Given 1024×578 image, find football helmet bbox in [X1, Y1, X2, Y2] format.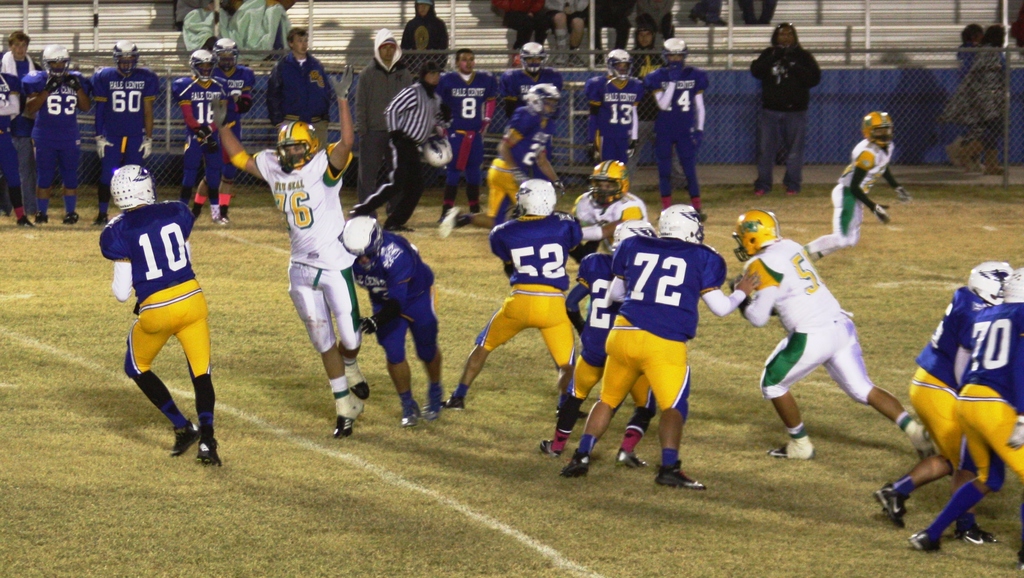
[609, 219, 652, 263].
